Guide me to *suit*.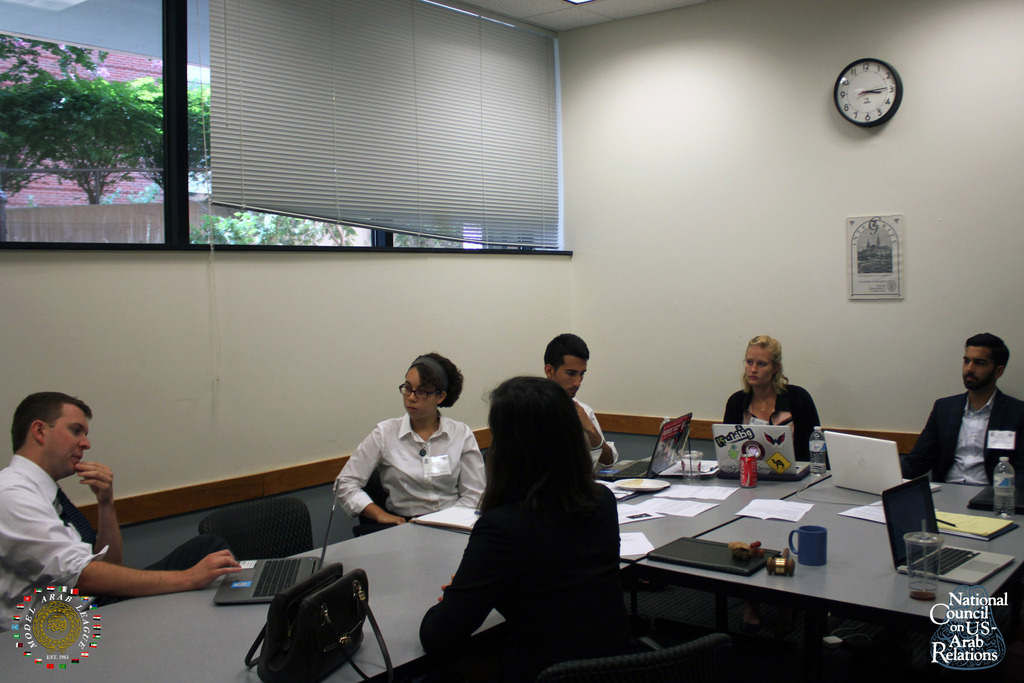
Guidance: <region>890, 390, 1023, 498</region>.
